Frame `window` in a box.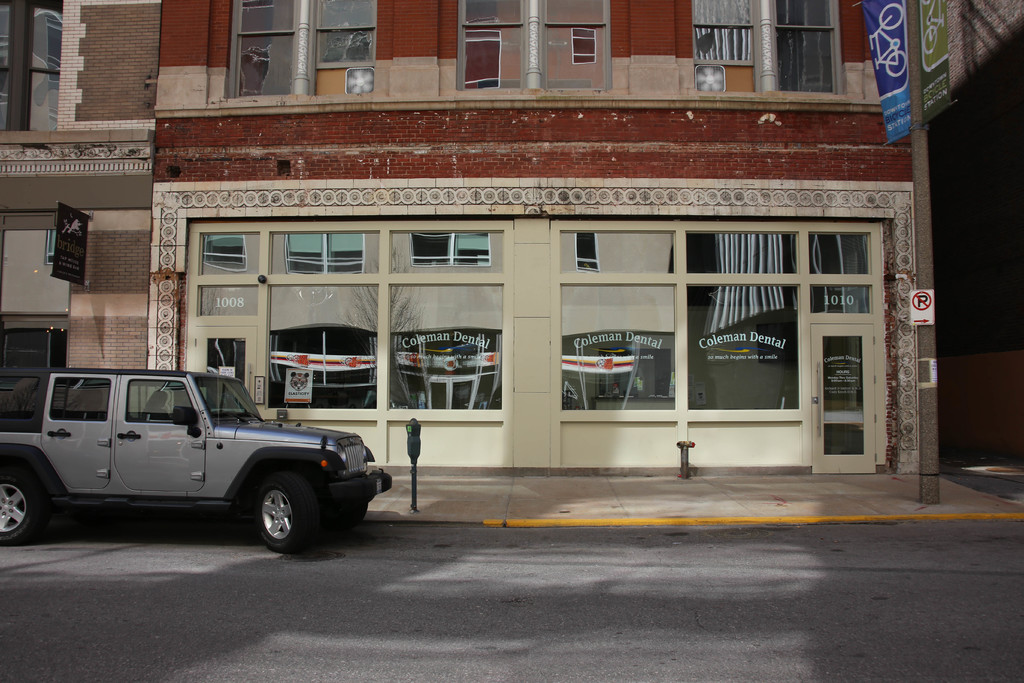
locate(405, 227, 497, 268).
